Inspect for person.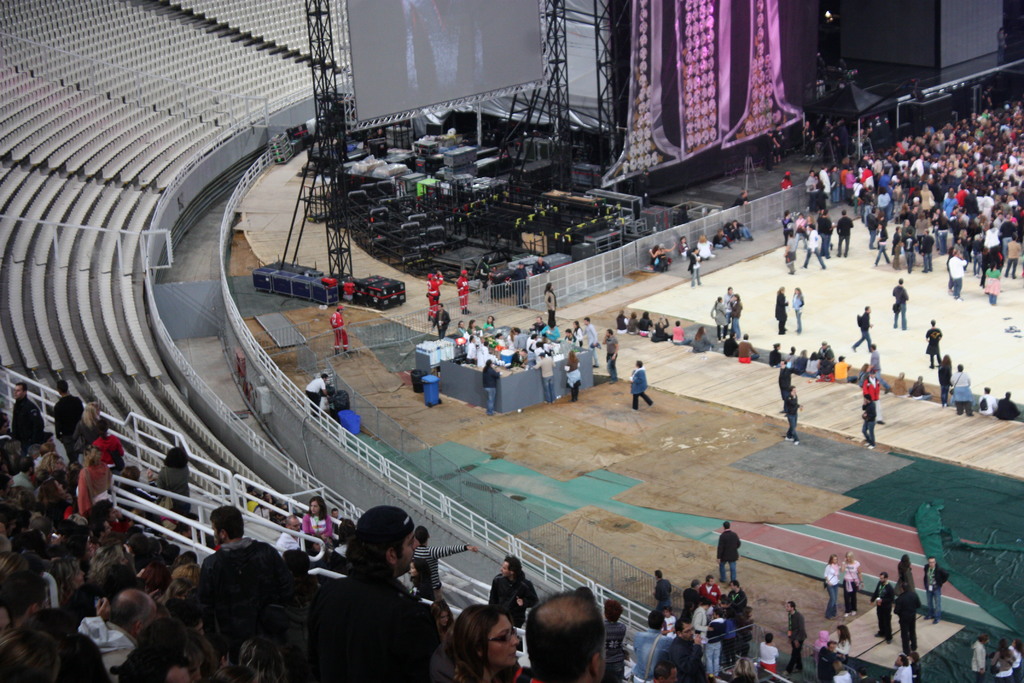
Inspection: (x1=970, y1=628, x2=991, y2=682).
